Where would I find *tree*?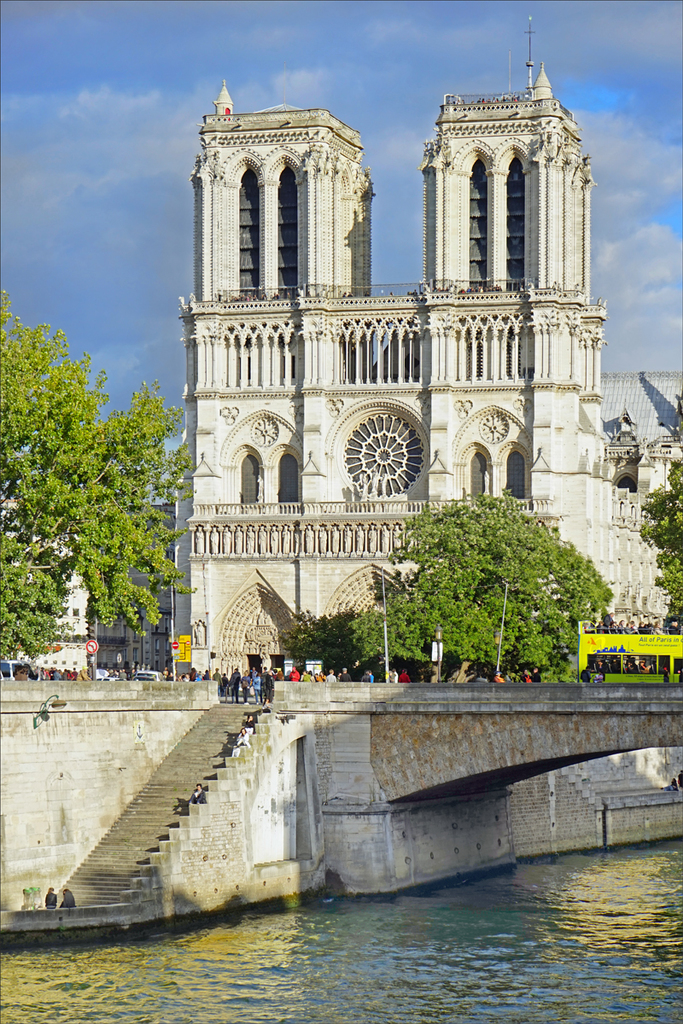
At {"left": 358, "top": 510, "right": 610, "bottom": 694}.
